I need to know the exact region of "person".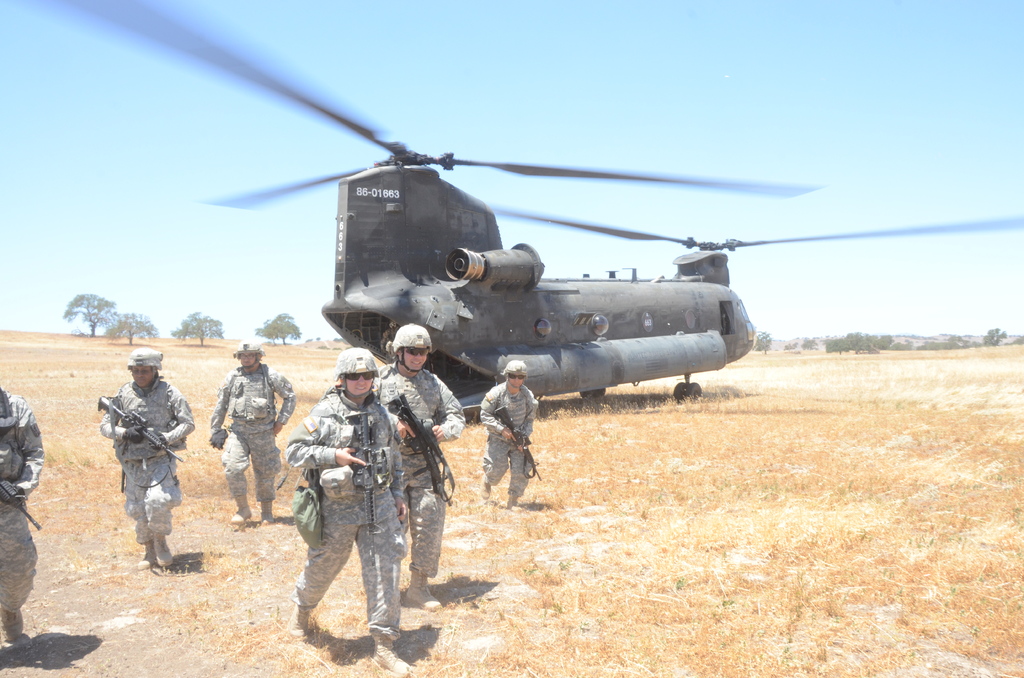
Region: region(0, 379, 42, 656).
